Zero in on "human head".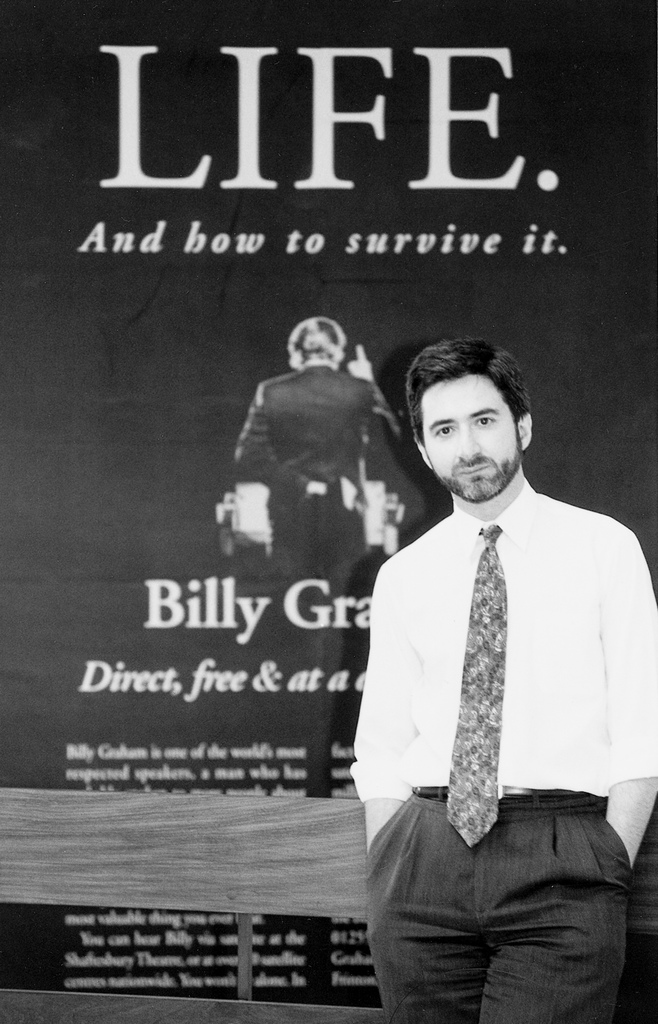
Zeroed in: [290, 319, 346, 361].
